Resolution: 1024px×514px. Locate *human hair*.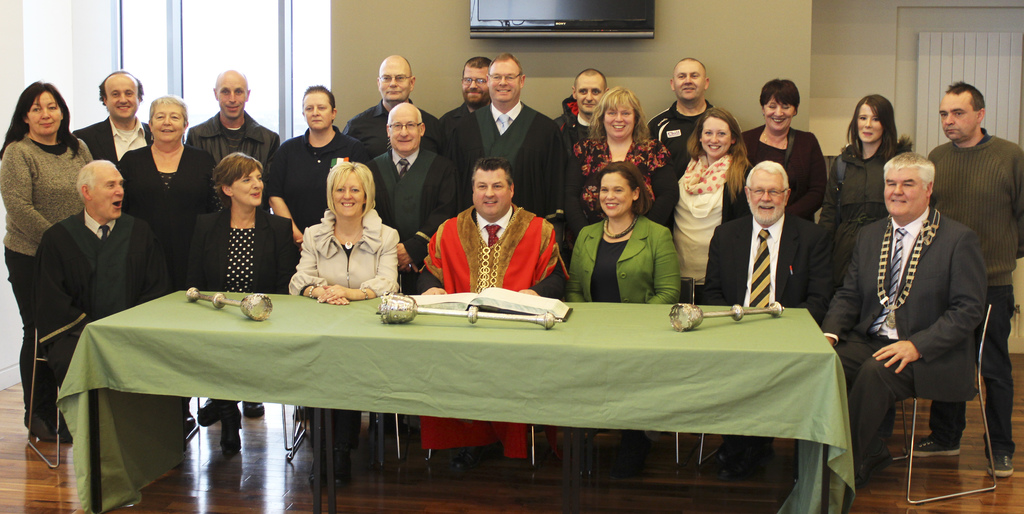
(x1=589, y1=151, x2=657, y2=220).
